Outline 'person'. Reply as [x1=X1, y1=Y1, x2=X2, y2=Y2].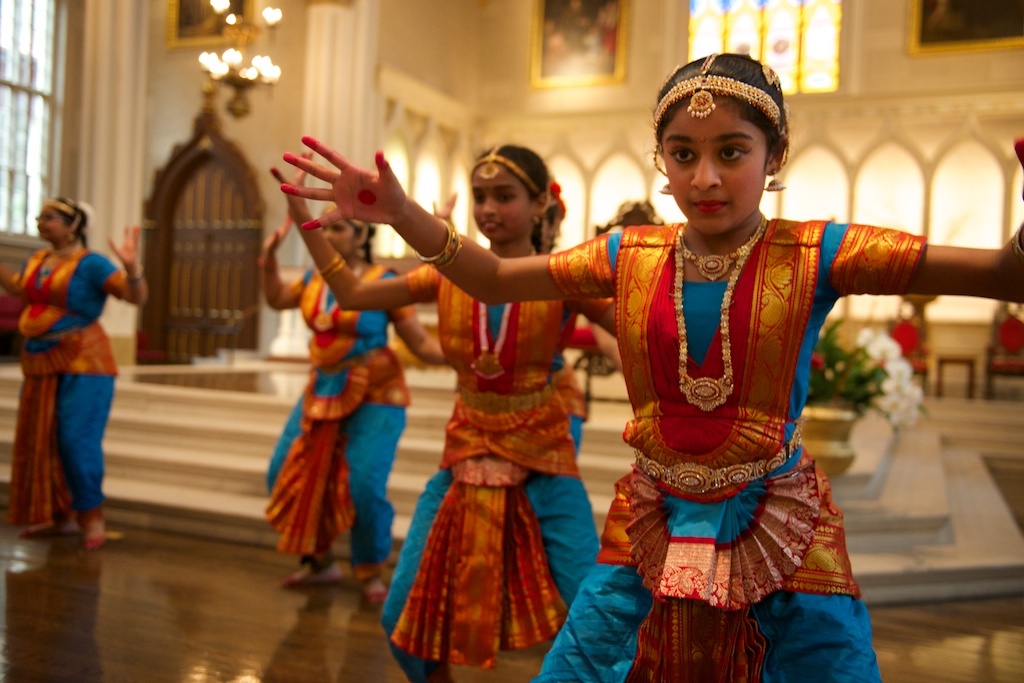
[x1=257, y1=197, x2=417, y2=602].
